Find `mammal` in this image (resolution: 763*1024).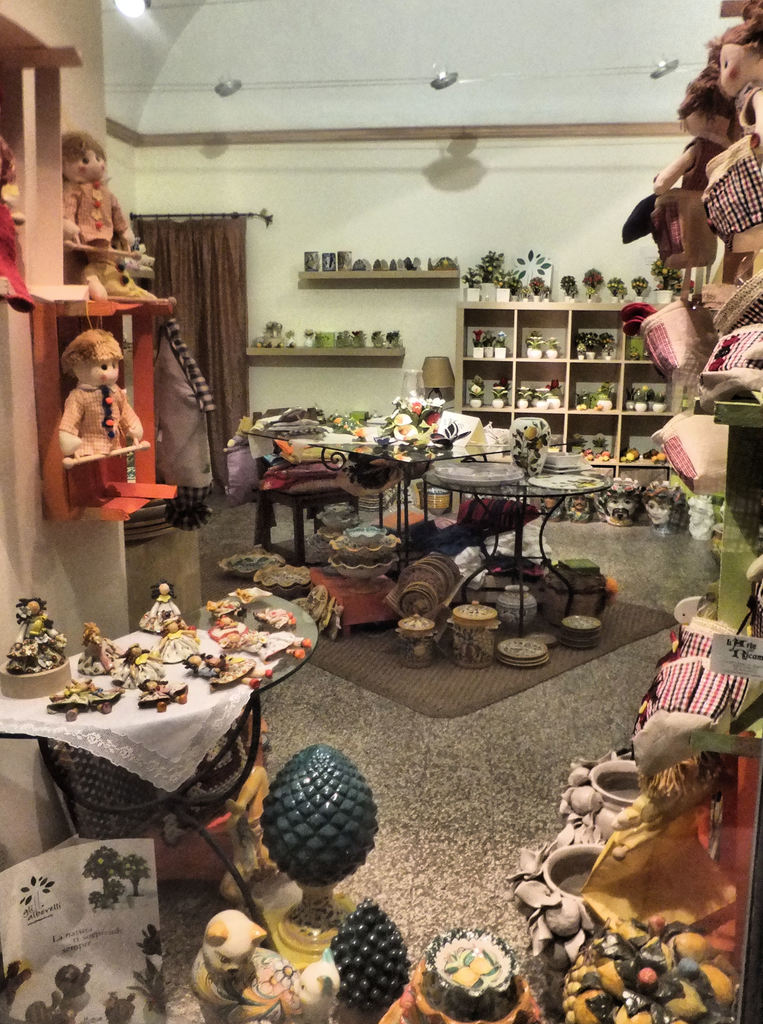
(58, 126, 157, 301).
